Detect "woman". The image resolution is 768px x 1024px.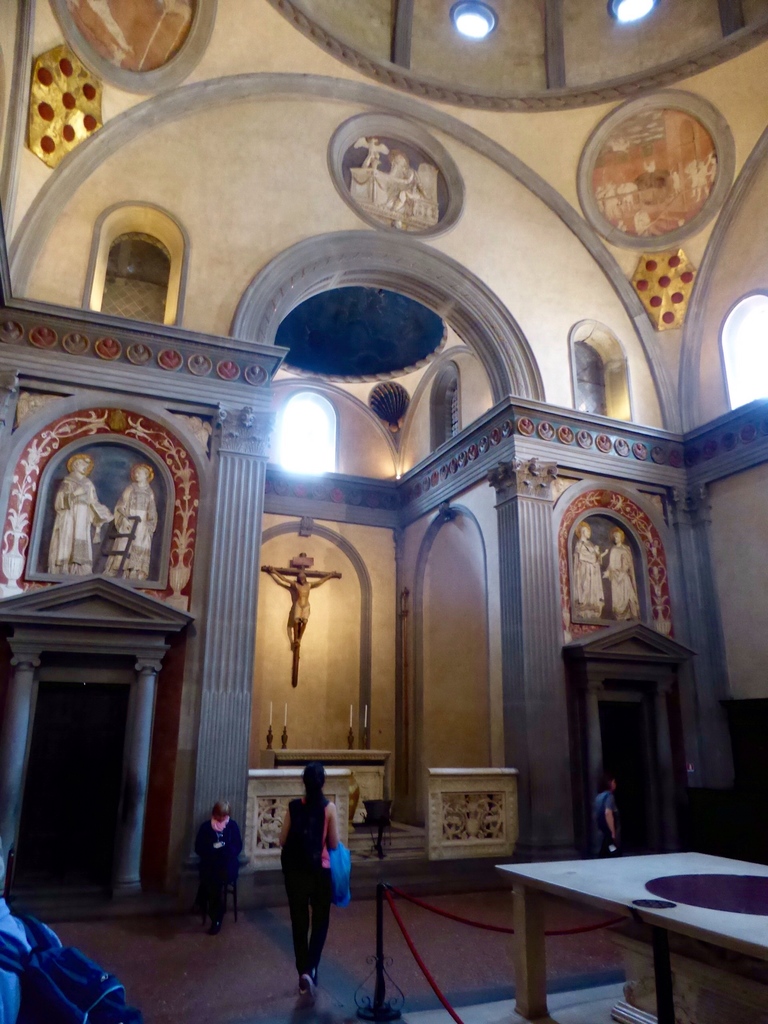
(191,794,245,940).
